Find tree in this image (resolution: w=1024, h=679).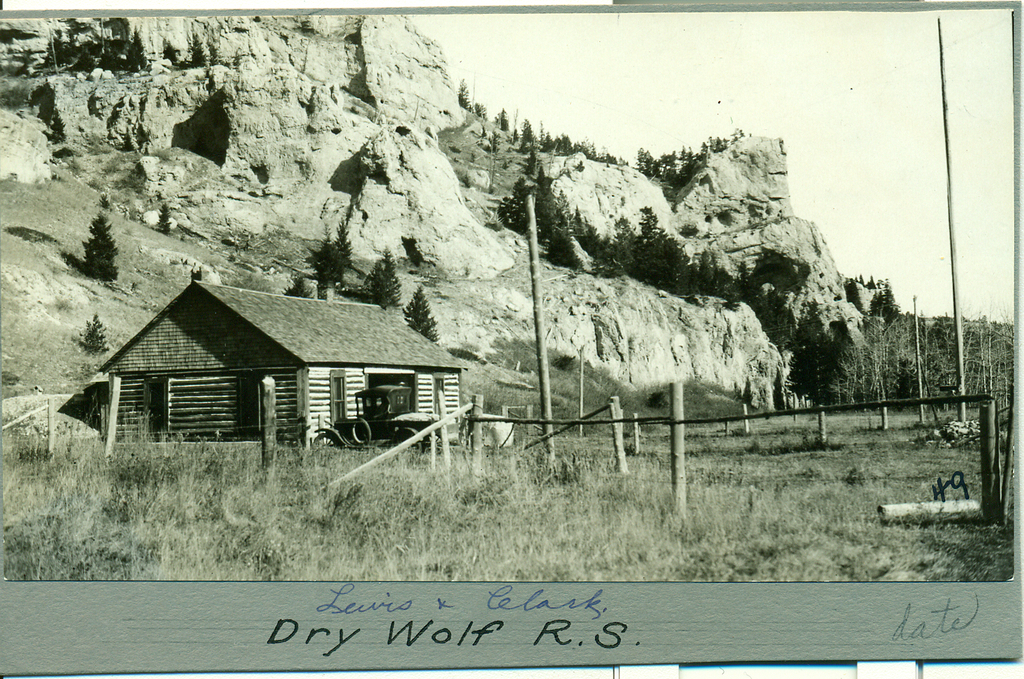
detection(941, 312, 976, 403).
